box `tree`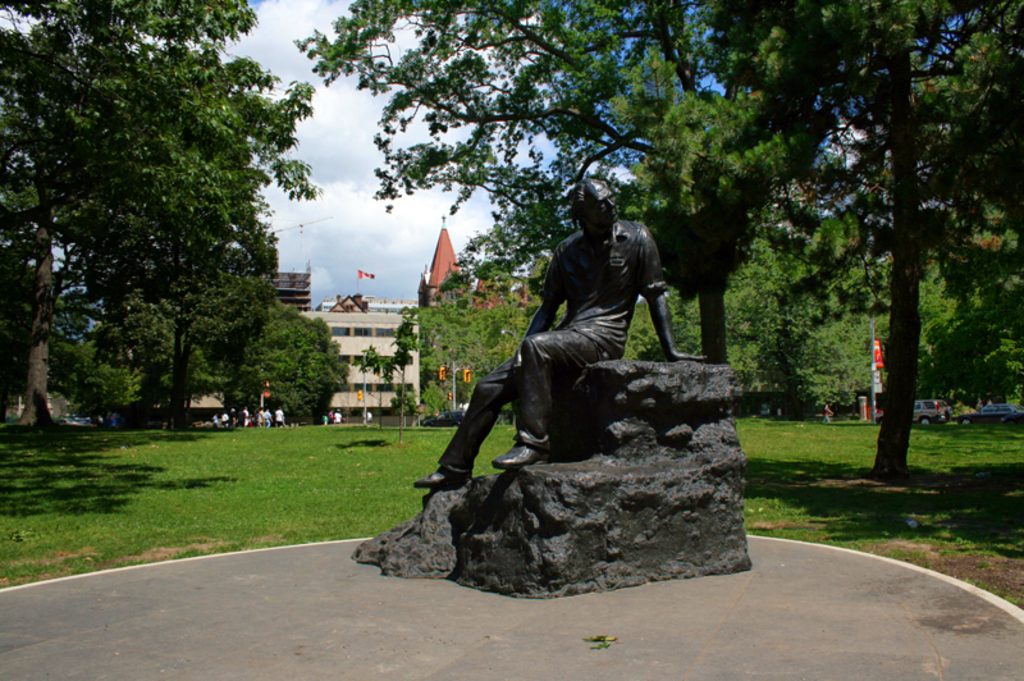
753 0 1023 499
